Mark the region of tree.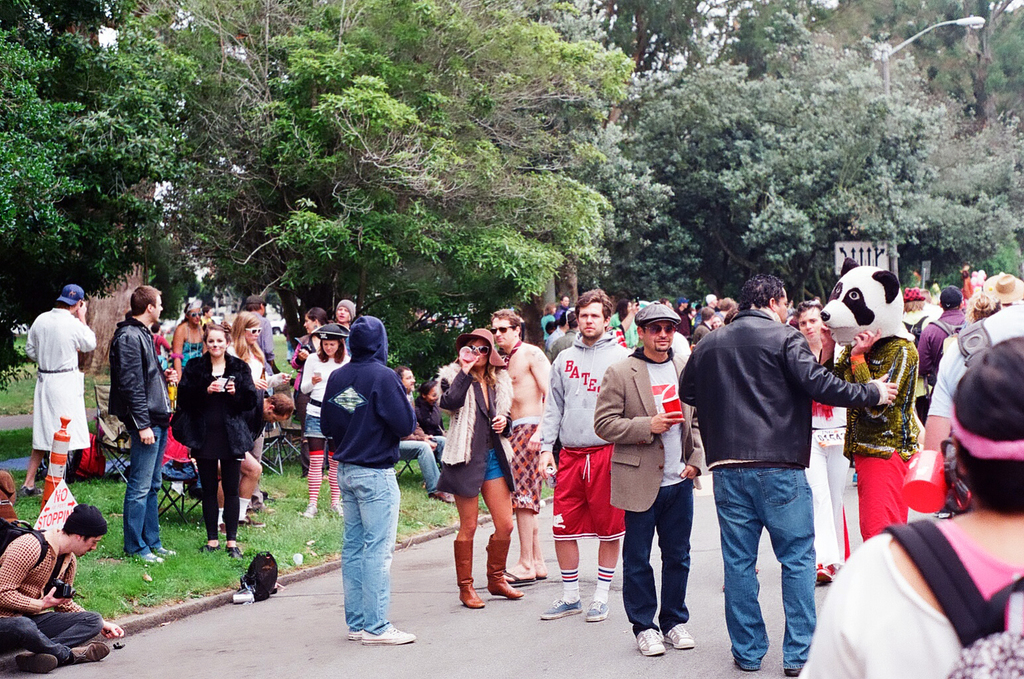
Region: (left=101, top=0, right=347, bottom=294).
